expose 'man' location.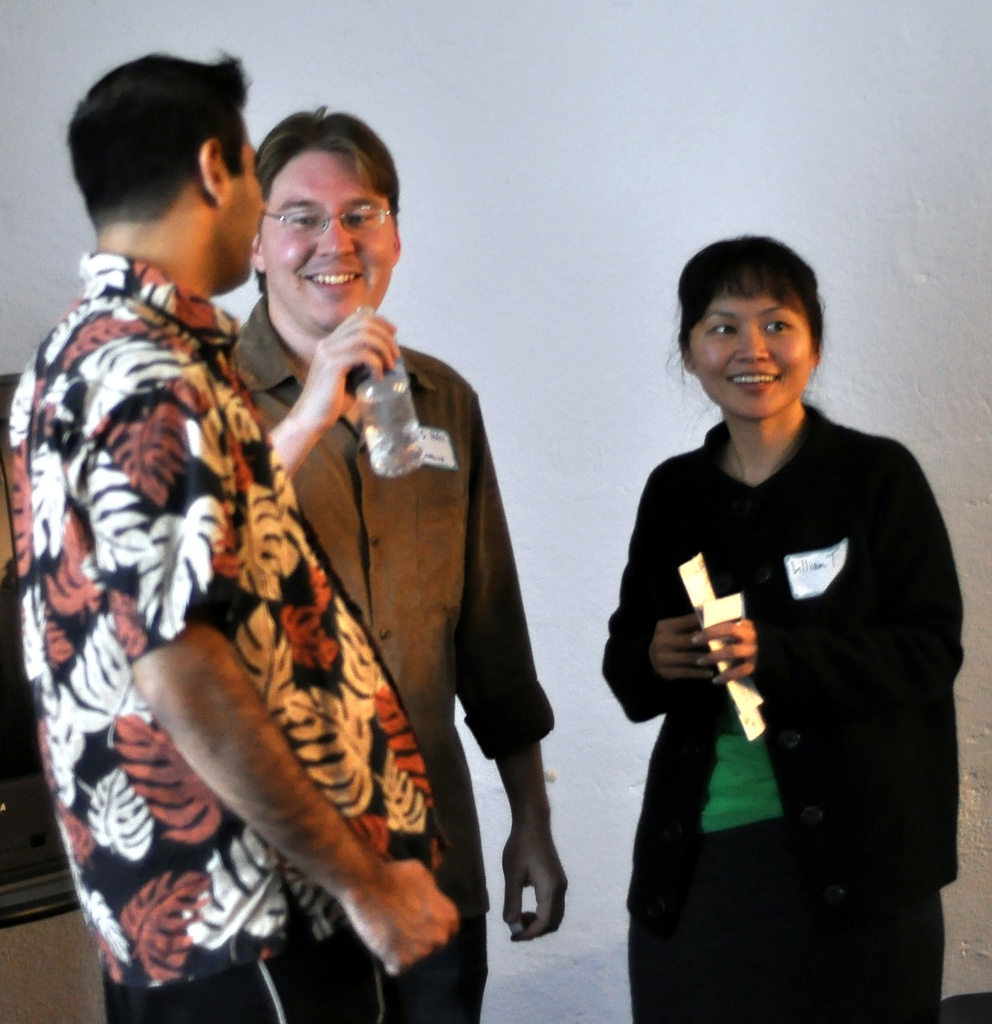
Exposed at <region>224, 125, 585, 1023</region>.
